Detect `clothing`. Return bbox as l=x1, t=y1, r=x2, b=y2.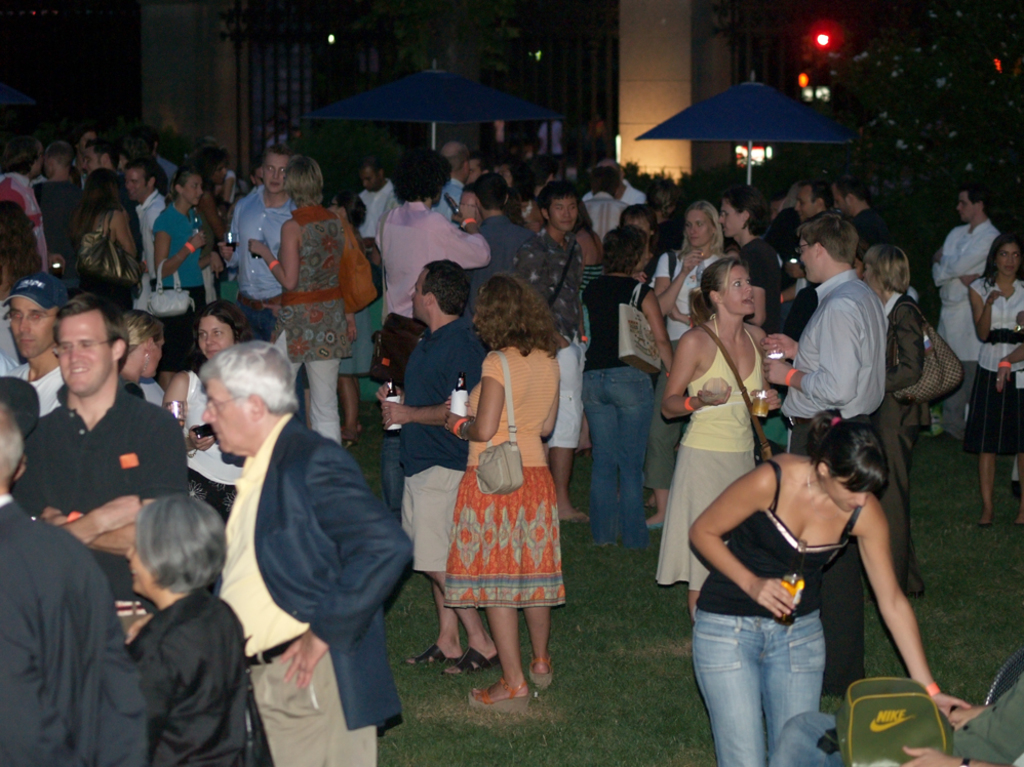
l=862, t=280, r=927, b=595.
